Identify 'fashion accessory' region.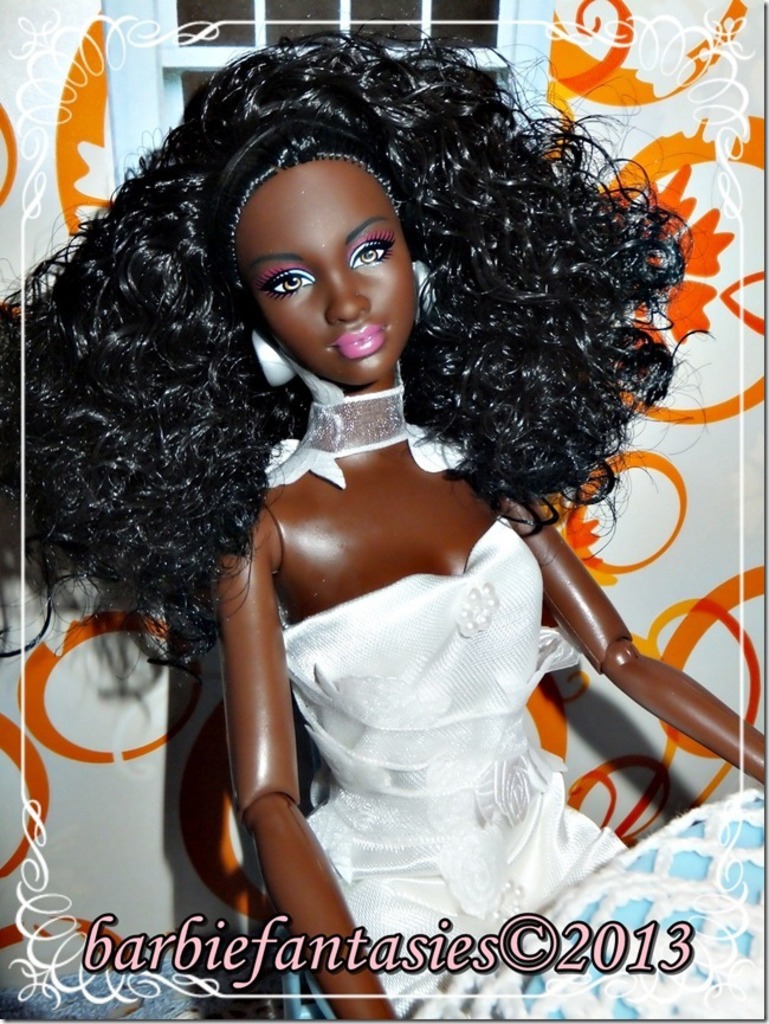
Region: x1=415, y1=253, x2=437, y2=316.
